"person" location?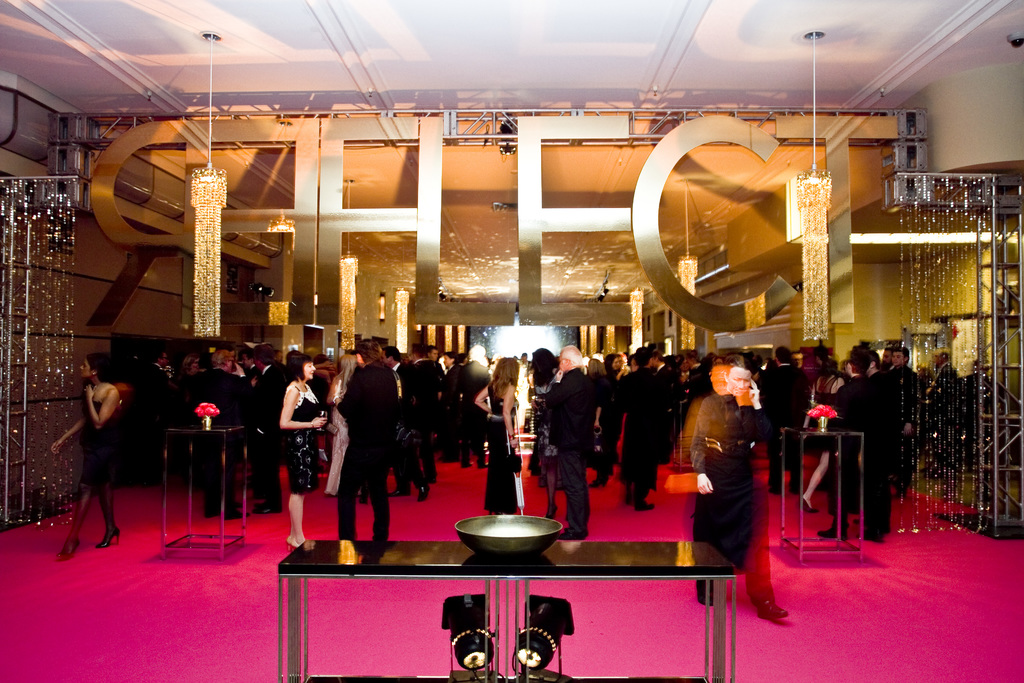
{"left": 333, "top": 344, "right": 396, "bottom": 545}
